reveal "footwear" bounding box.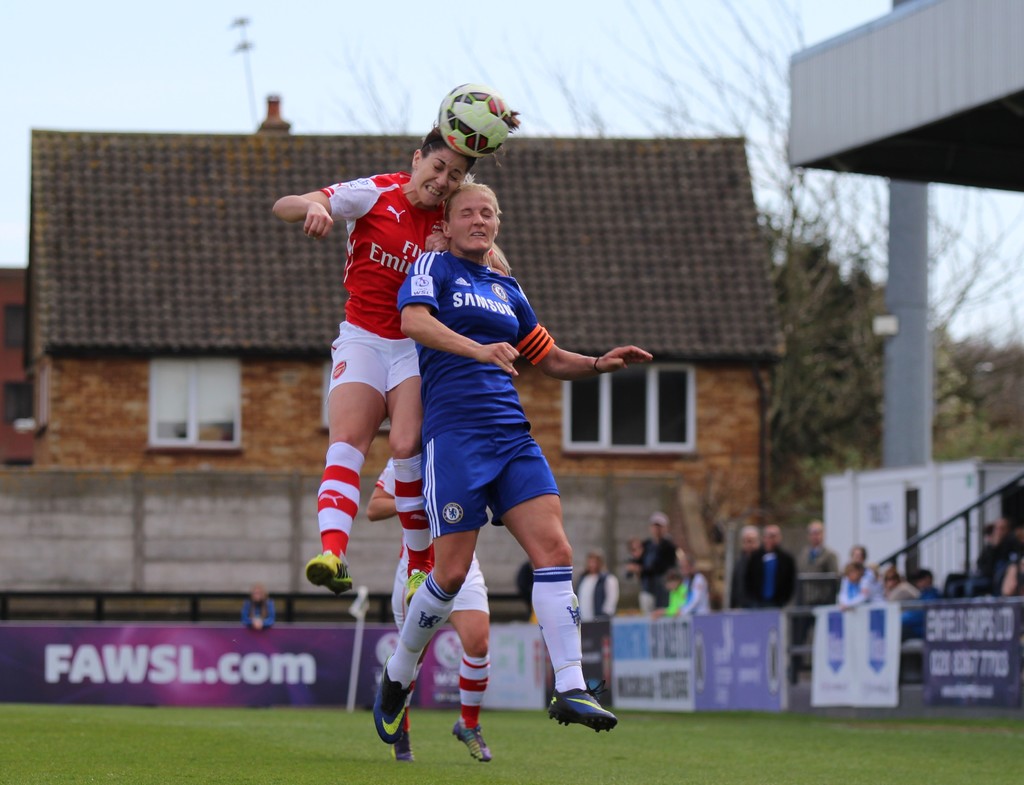
Revealed: x1=456 y1=720 x2=495 y2=762.
